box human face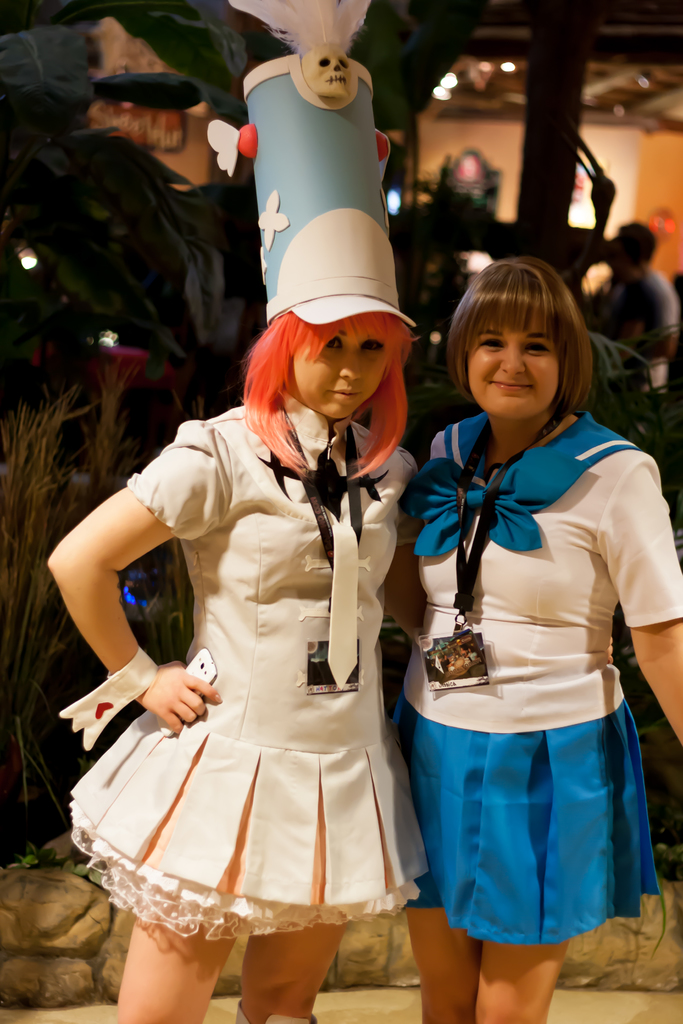
Rect(292, 330, 388, 415)
